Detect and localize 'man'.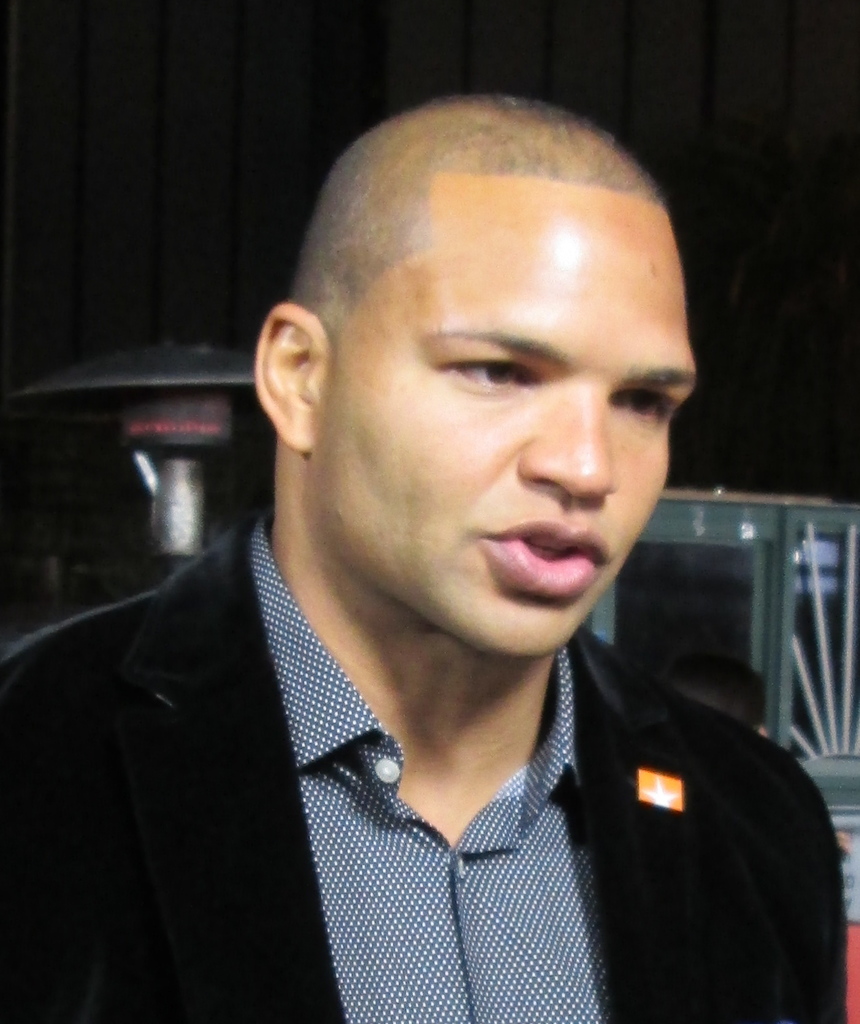
Localized at (46,87,846,1012).
